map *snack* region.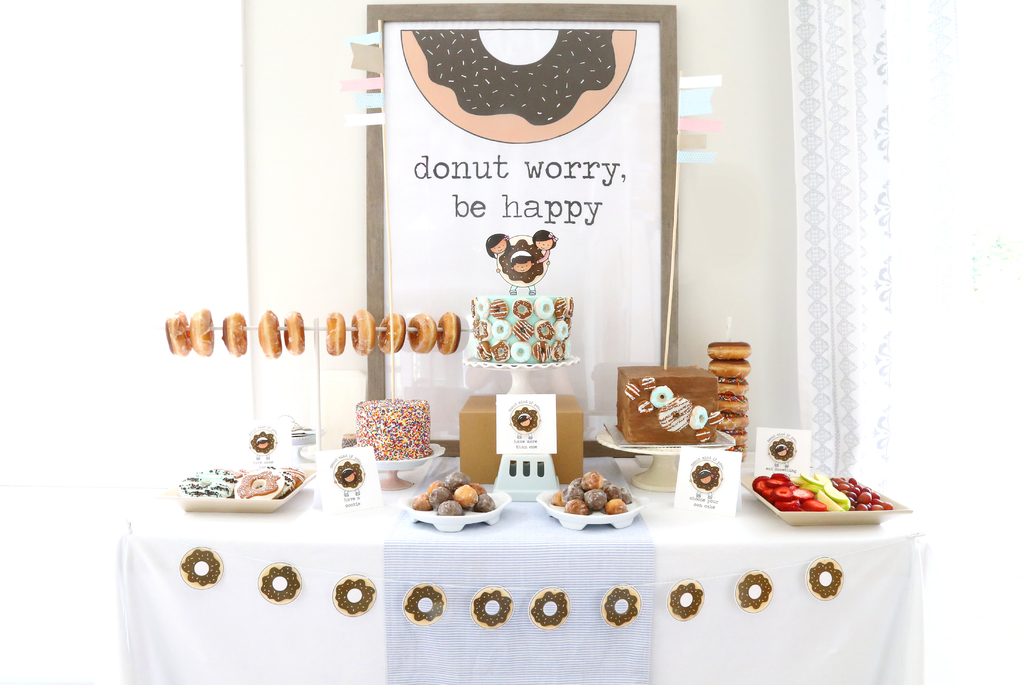
Mapped to rect(354, 312, 372, 351).
